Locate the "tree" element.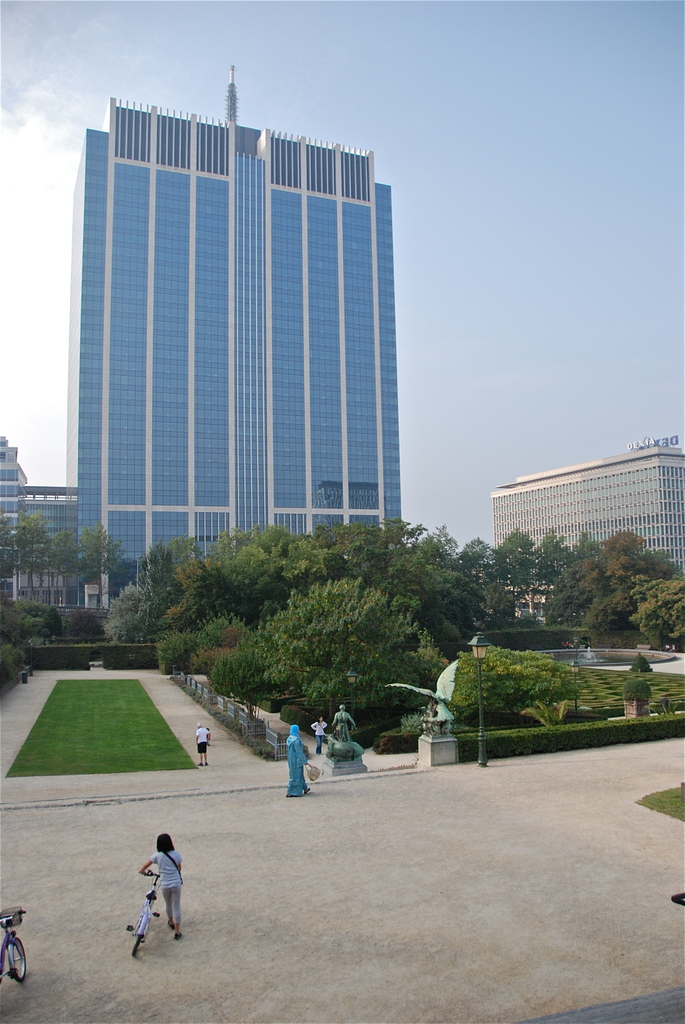
Element bbox: box(448, 538, 504, 626).
